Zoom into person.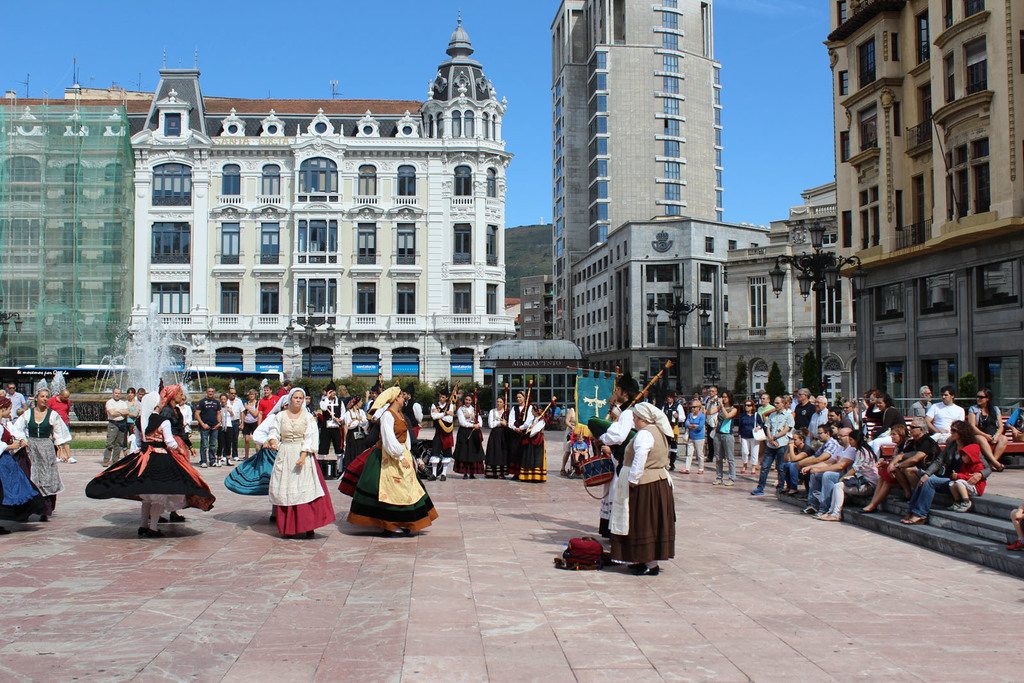
Zoom target: pyautogui.locateOnScreen(121, 391, 136, 447).
